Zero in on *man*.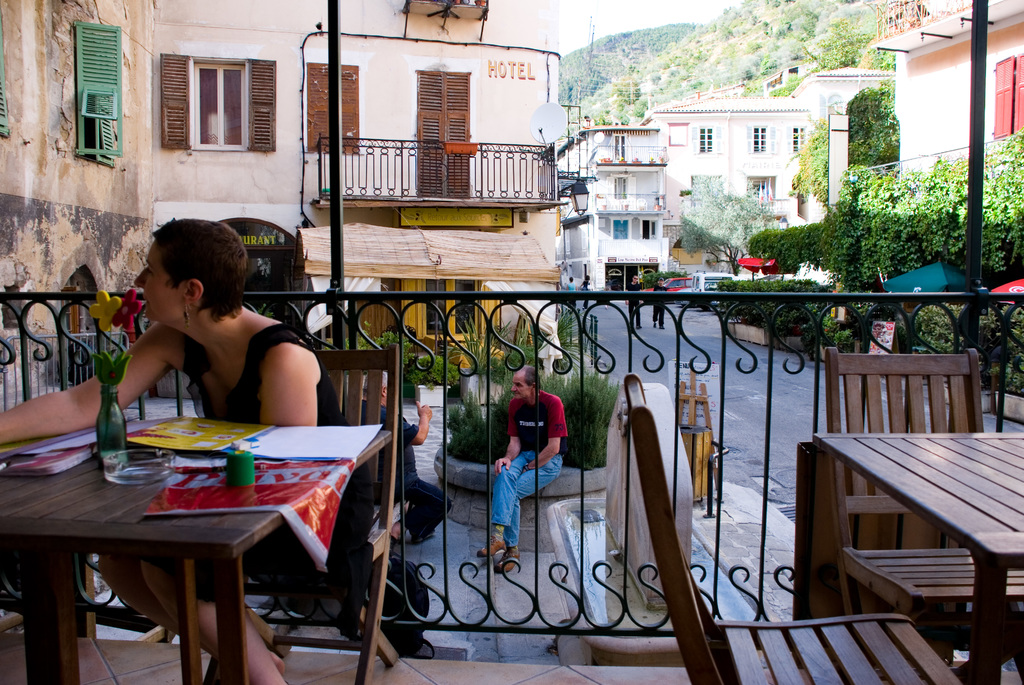
Zeroed in: 477:372:570:565.
